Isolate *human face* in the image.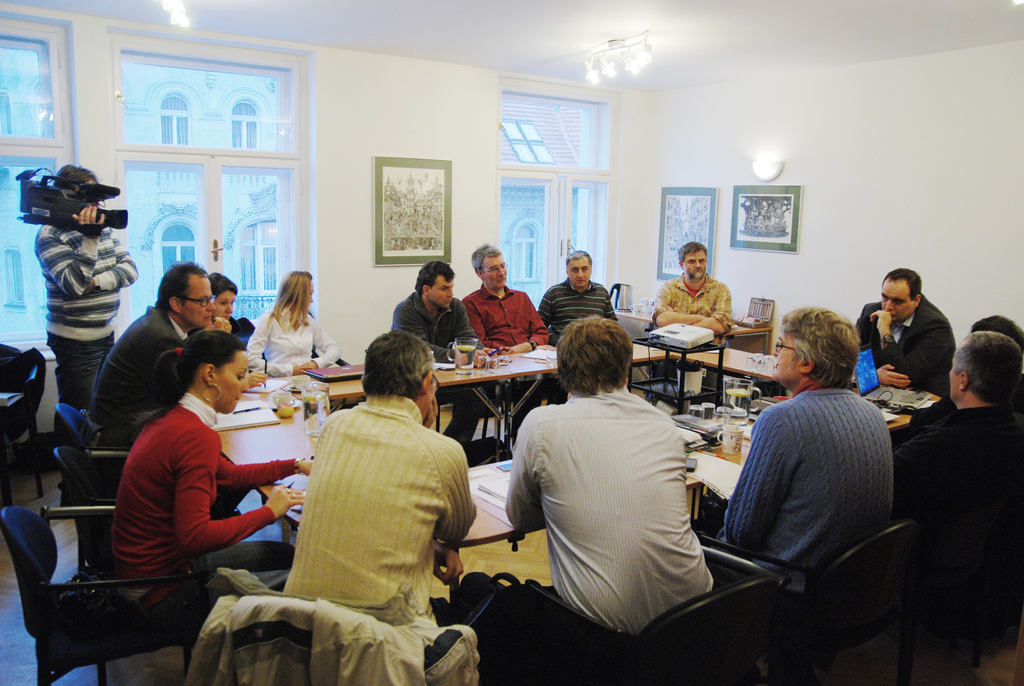
Isolated region: locate(429, 275, 454, 307).
